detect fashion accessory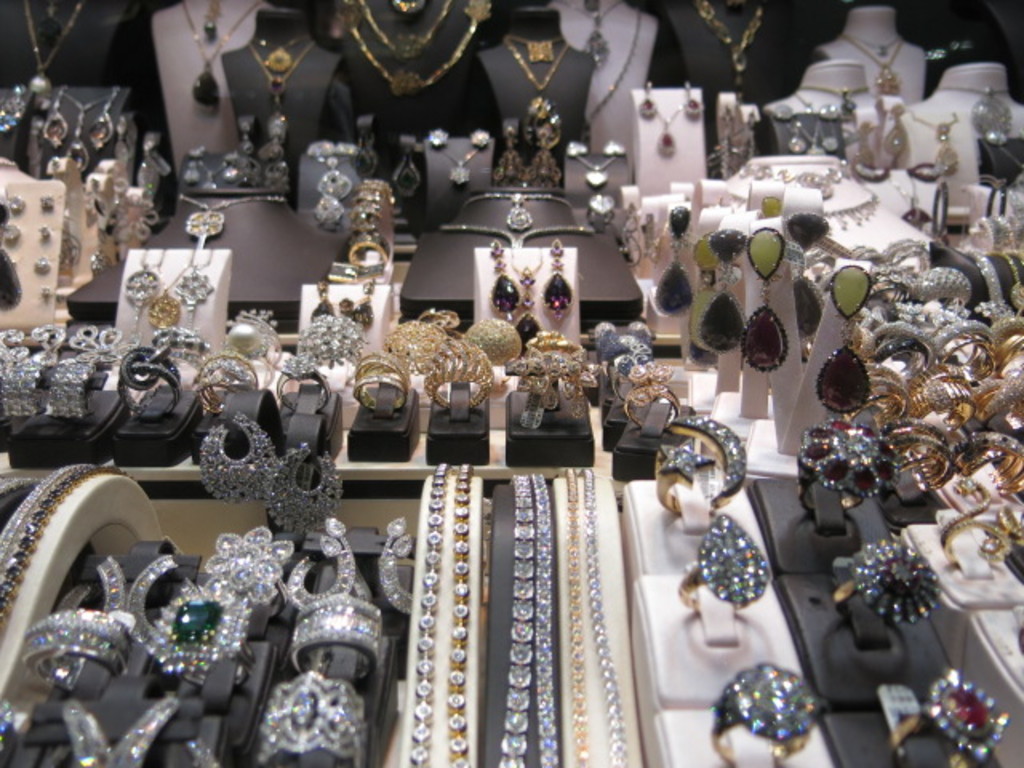
rect(934, 82, 1019, 139)
